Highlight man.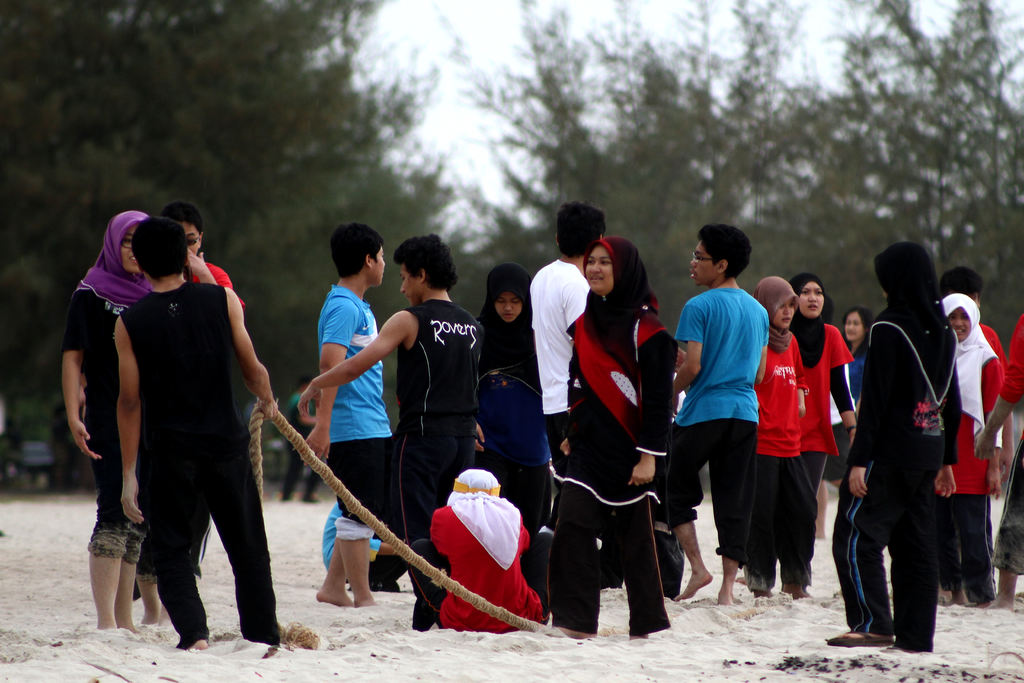
Highlighted region: [122, 218, 281, 652].
